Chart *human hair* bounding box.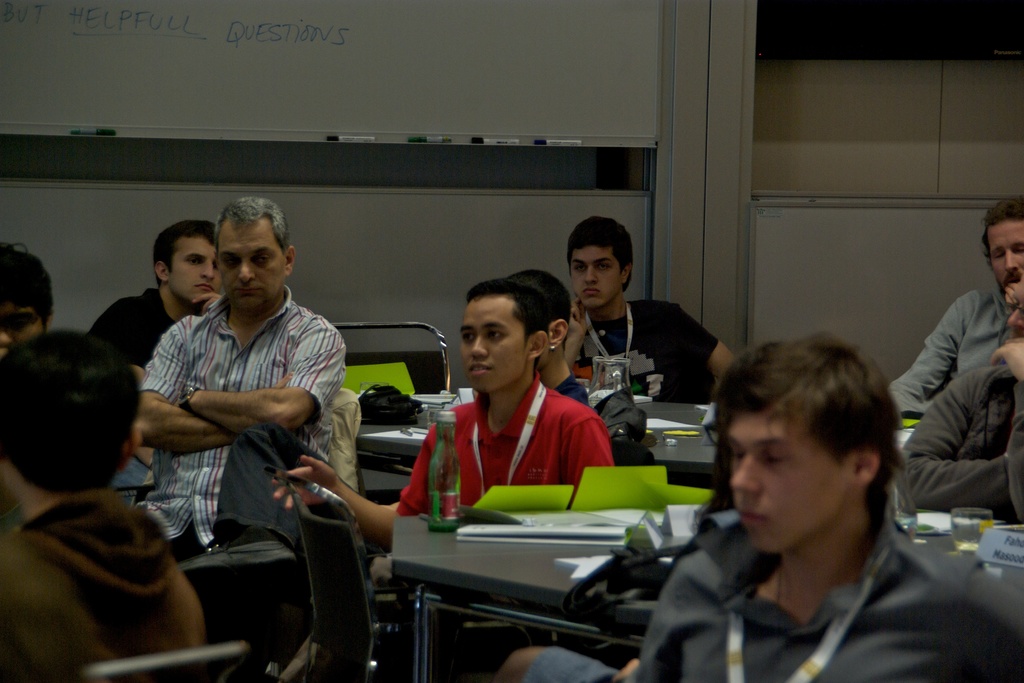
Charted: bbox=(978, 198, 1023, 273).
